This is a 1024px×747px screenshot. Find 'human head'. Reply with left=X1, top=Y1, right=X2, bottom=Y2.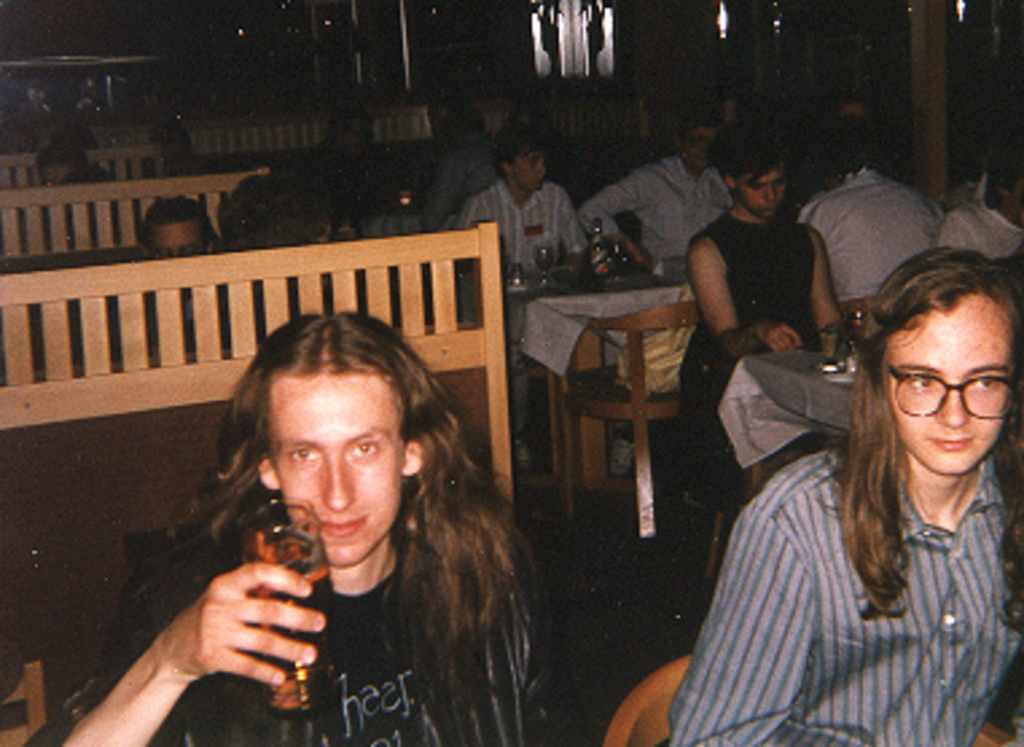
left=247, top=309, right=425, bottom=567.
